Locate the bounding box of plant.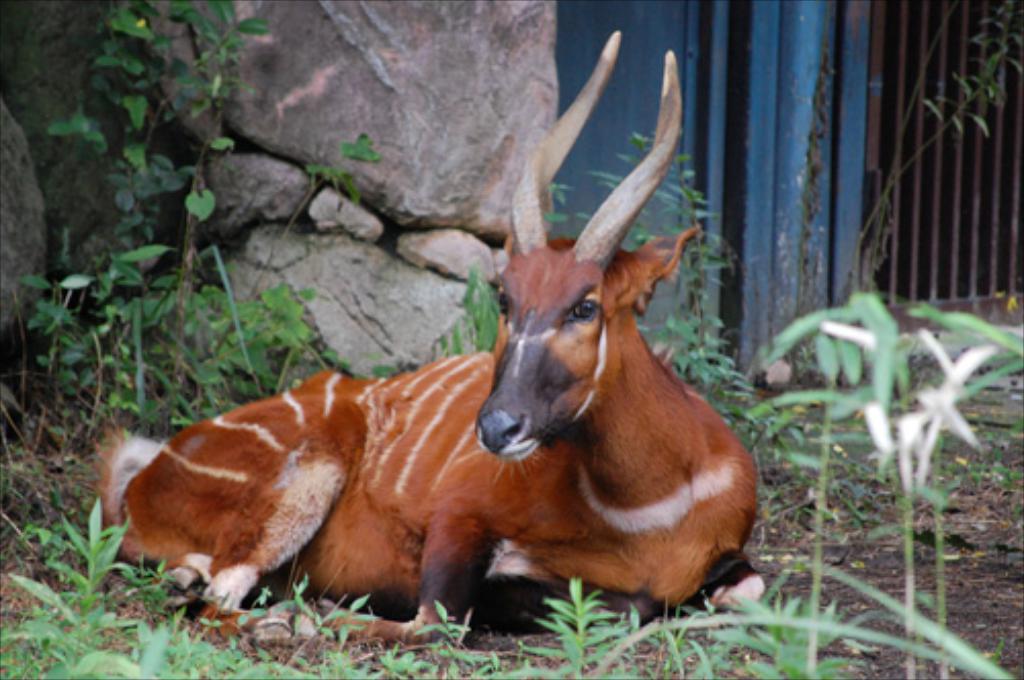
Bounding box: (823, 0, 1022, 307).
